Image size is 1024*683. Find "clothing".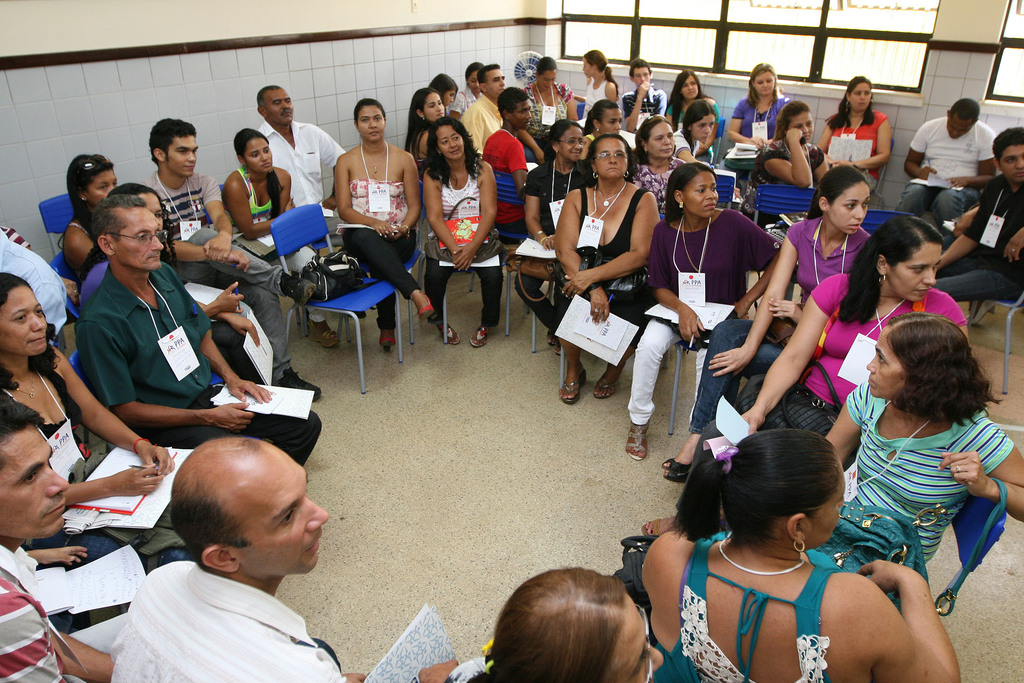
<region>744, 391, 818, 434</region>.
